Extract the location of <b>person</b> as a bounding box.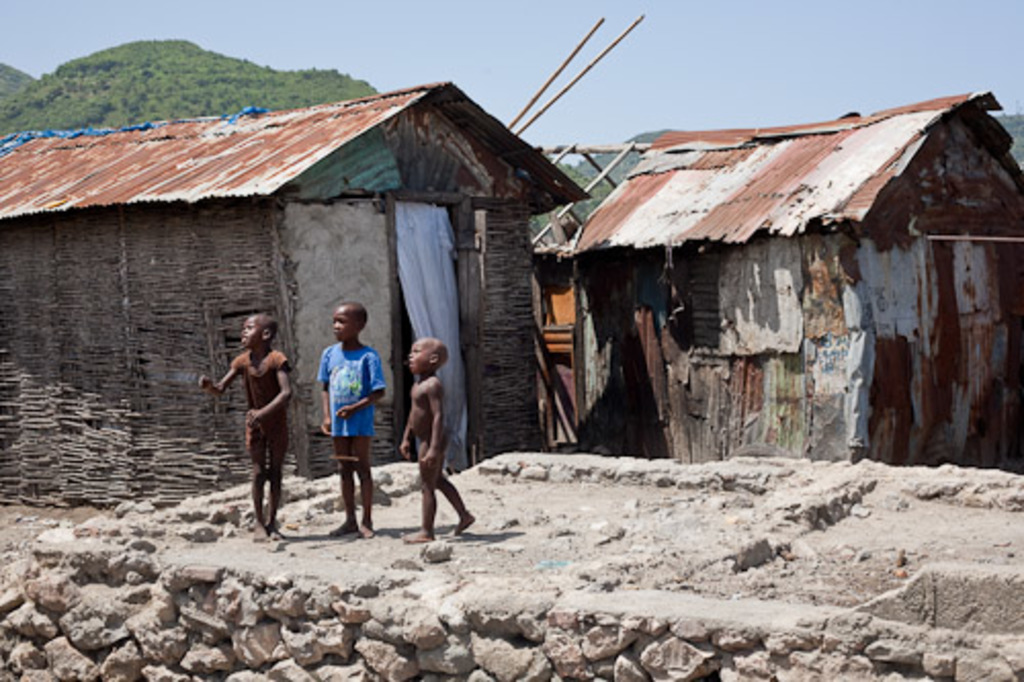
[219,305,285,526].
